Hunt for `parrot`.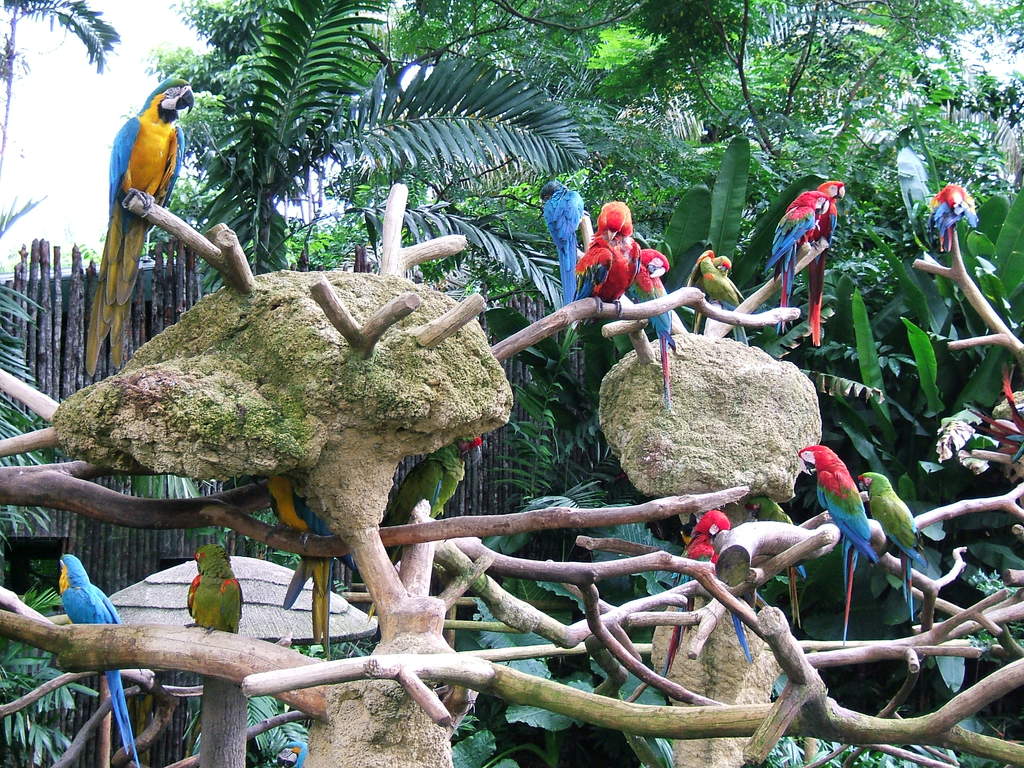
Hunted down at box=[252, 474, 355, 660].
